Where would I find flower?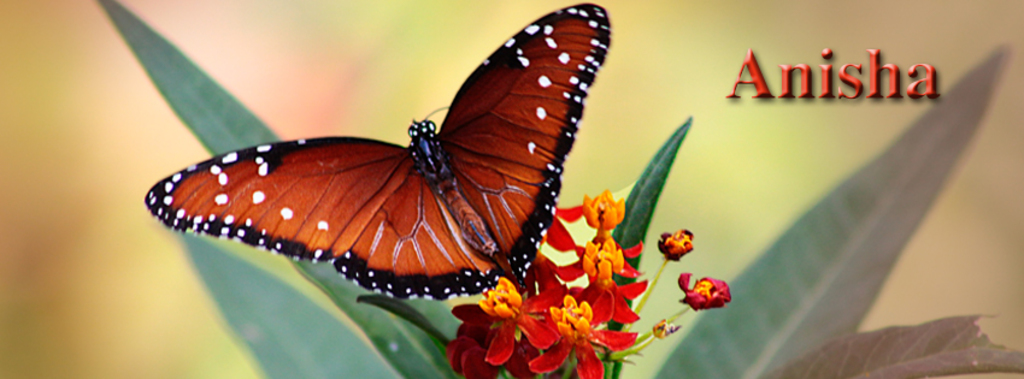
At locate(679, 262, 734, 321).
